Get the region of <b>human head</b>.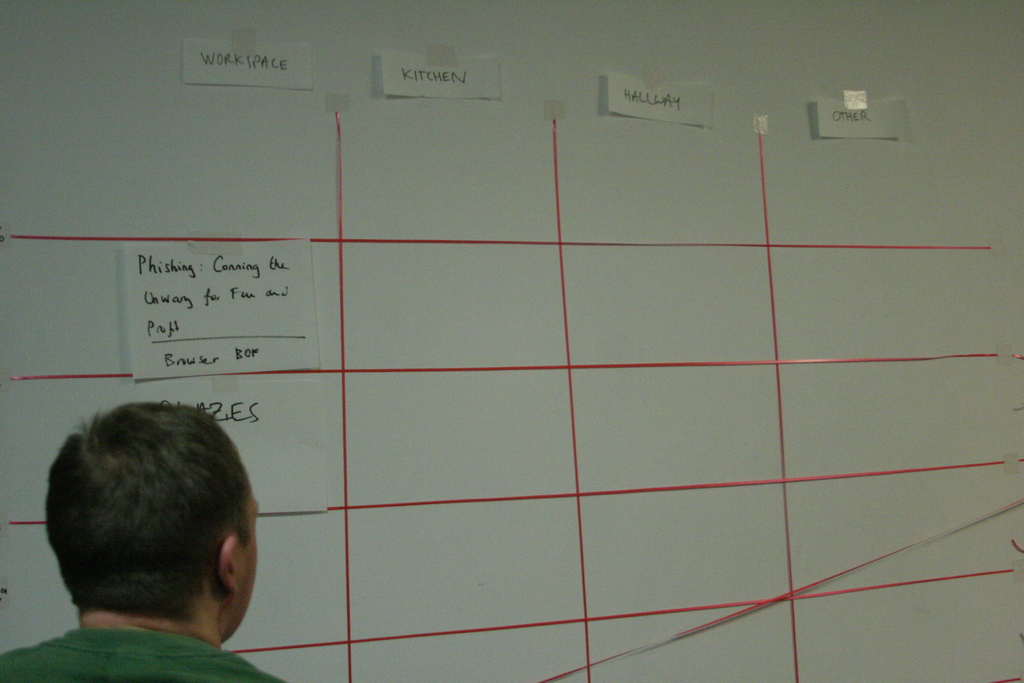
box(45, 397, 257, 641).
